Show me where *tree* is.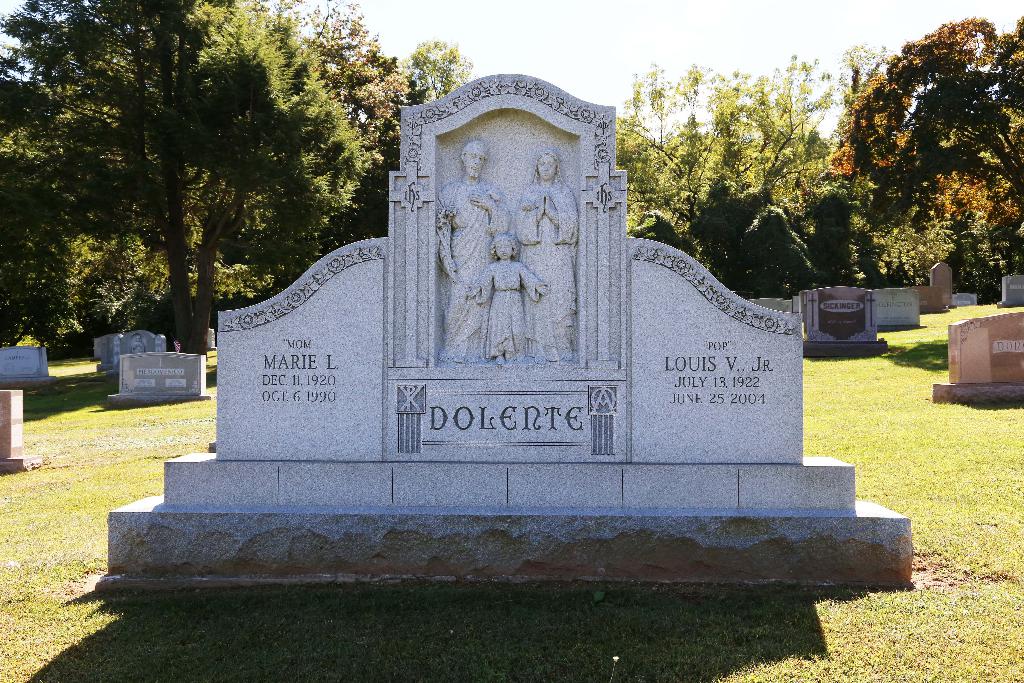
*tree* is at 845,13,1023,217.
